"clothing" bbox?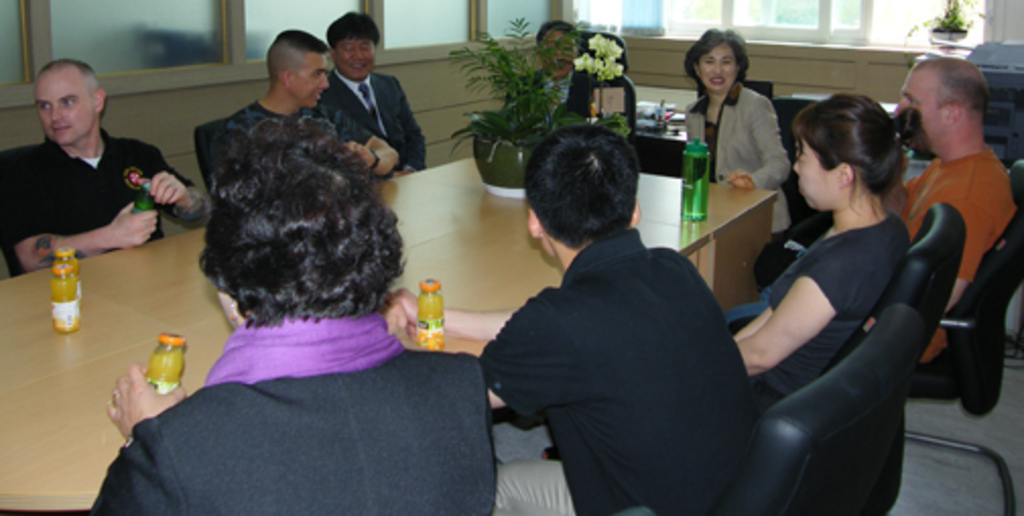
Rect(106, 264, 492, 514)
